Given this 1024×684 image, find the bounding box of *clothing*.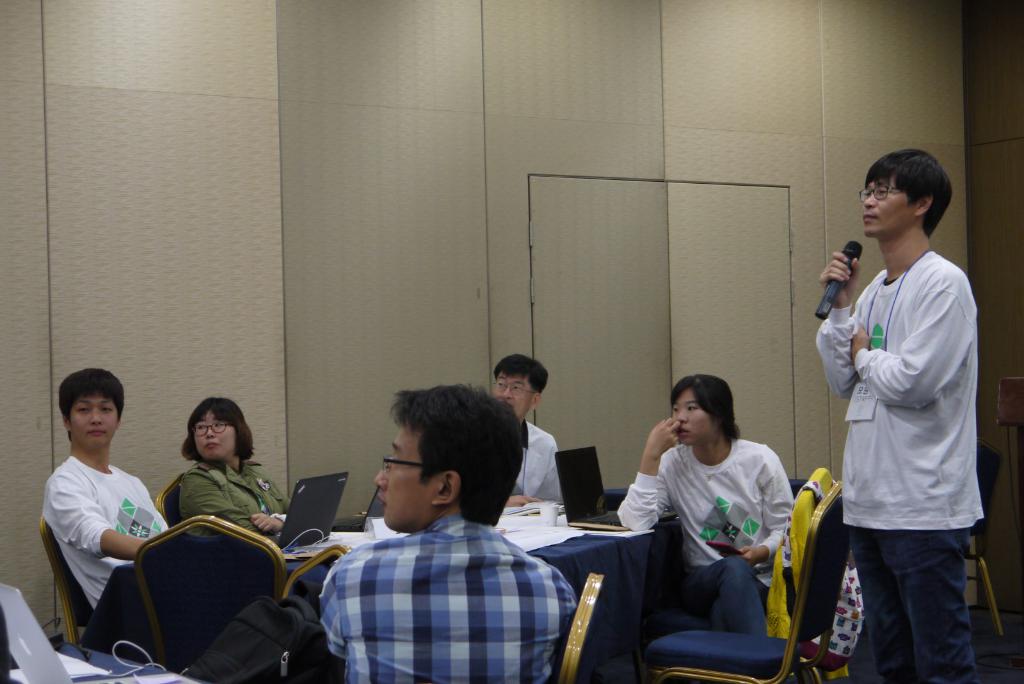
x1=818, y1=242, x2=989, y2=683.
